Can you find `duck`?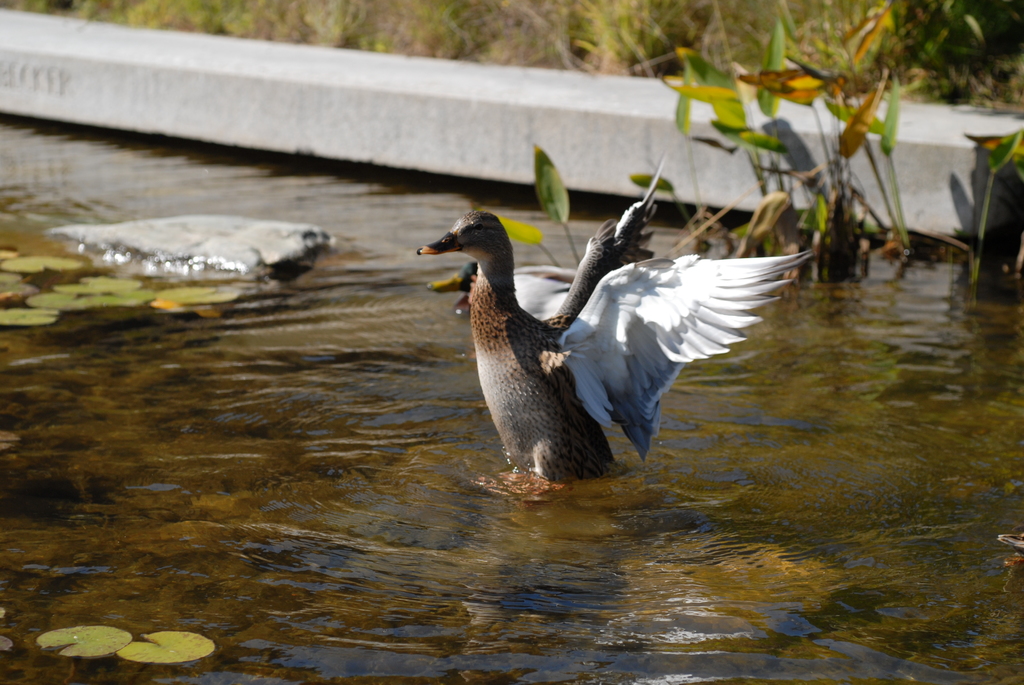
Yes, bounding box: select_region(426, 187, 756, 482).
